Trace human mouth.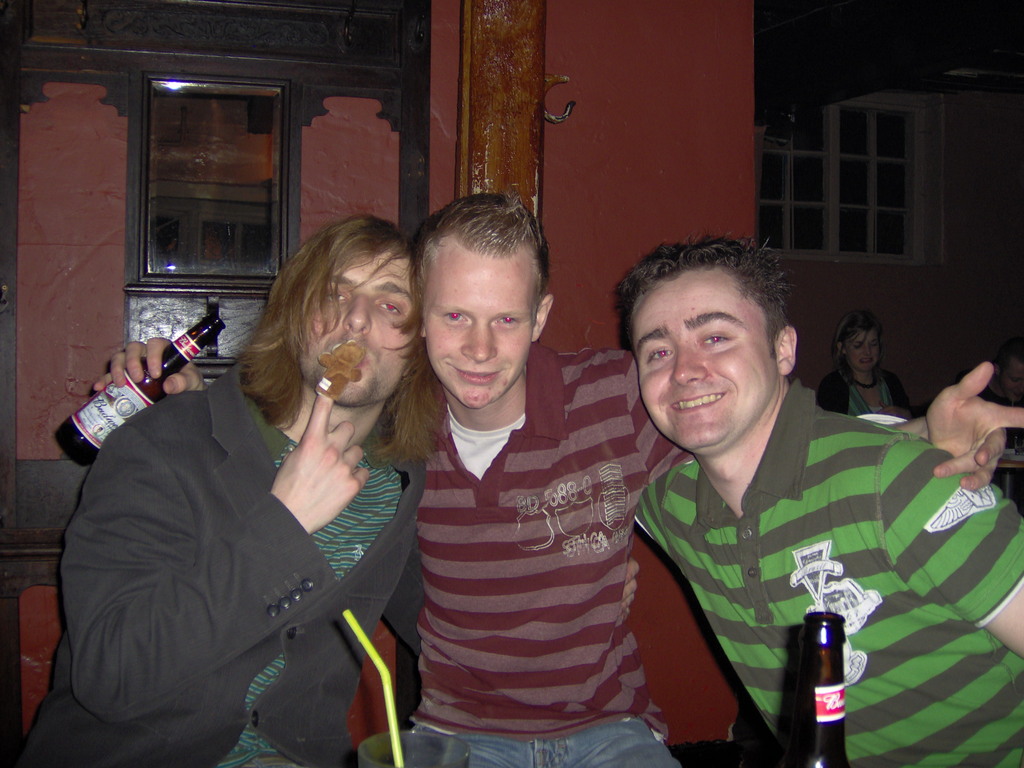
Traced to x1=454 y1=368 x2=502 y2=385.
